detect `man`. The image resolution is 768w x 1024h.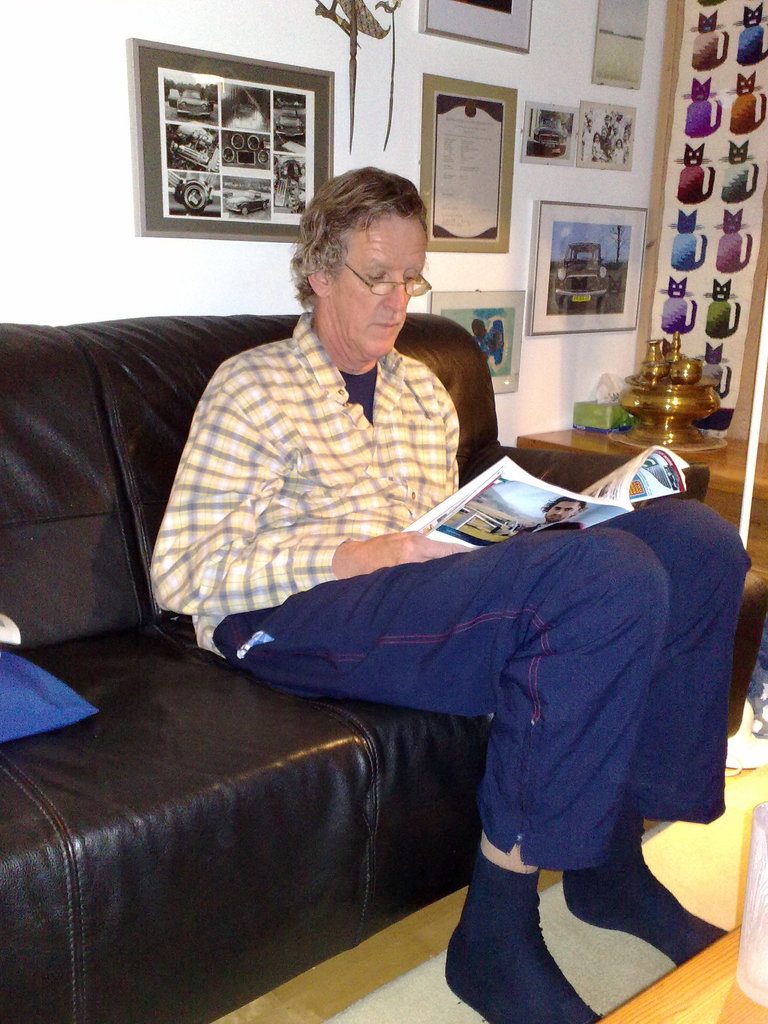
[x1=137, y1=156, x2=744, y2=1023].
